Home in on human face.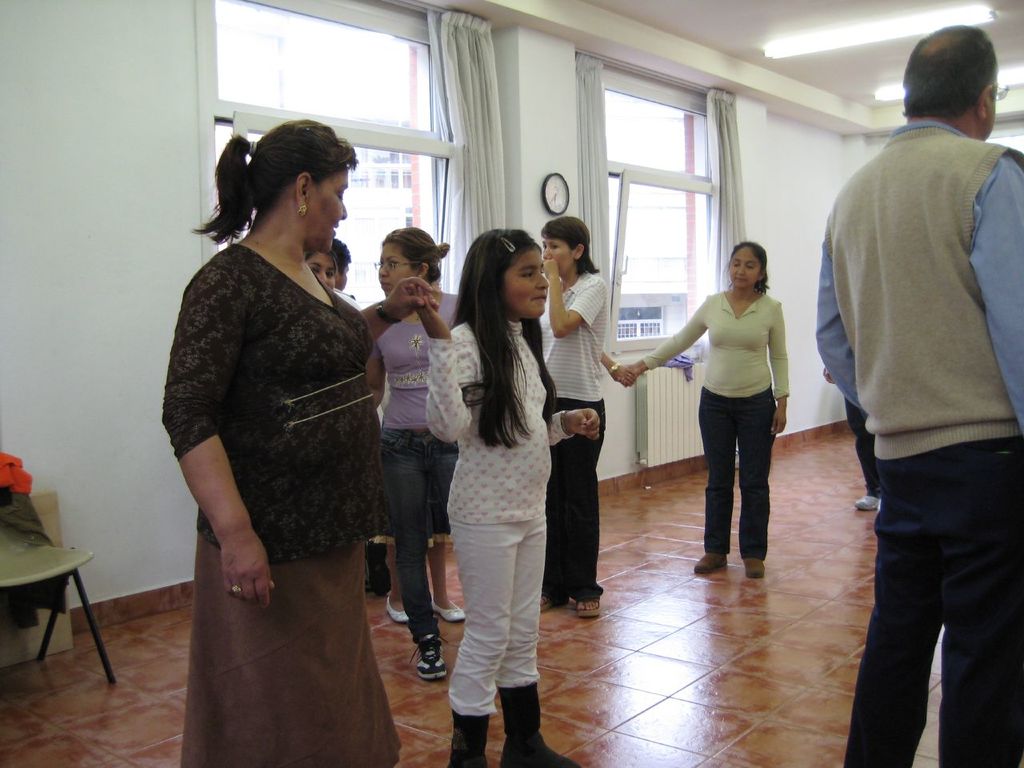
Homed in at (x1=378, y1=242, x2=414, y2=296).
